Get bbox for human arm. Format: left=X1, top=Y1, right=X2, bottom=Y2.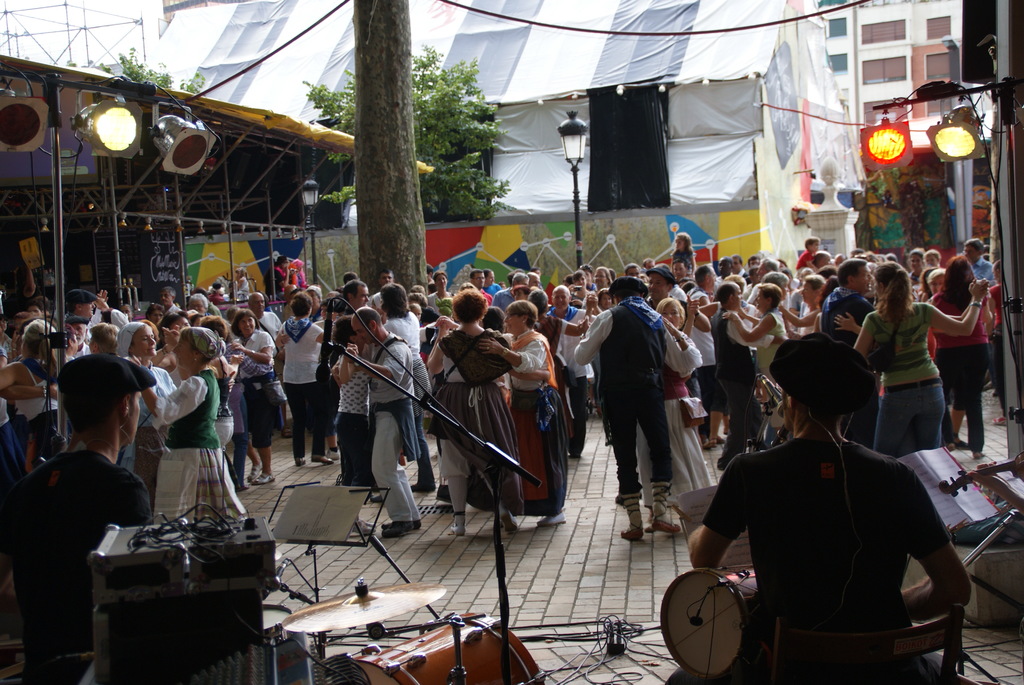
left=781, top=305, right=819, bottom=326.
